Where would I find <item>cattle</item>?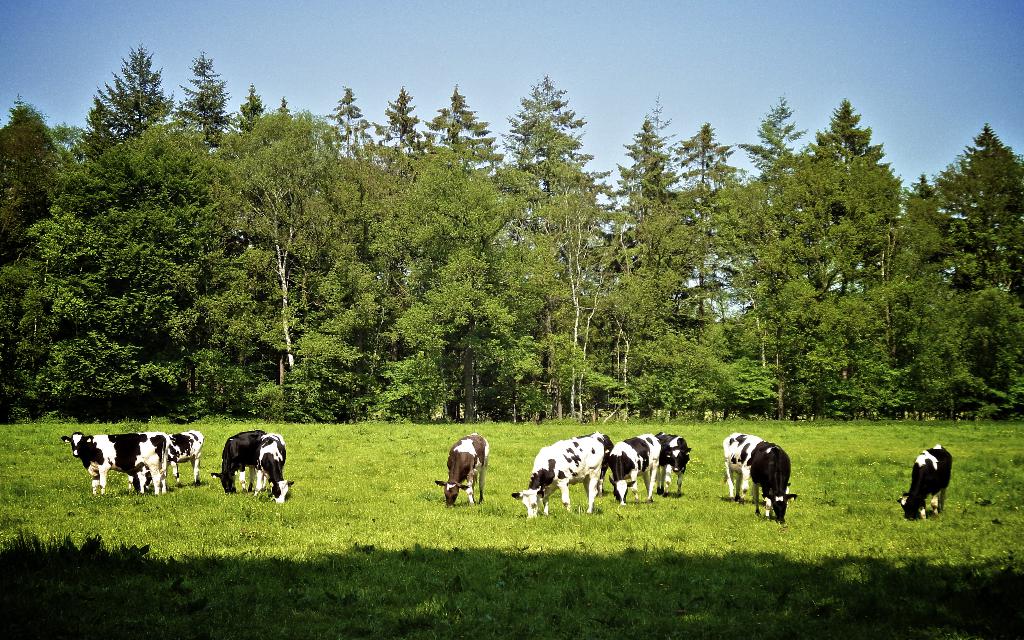
At {"left": 513, "top": 436, "right": 601, "bottom": 518}.
